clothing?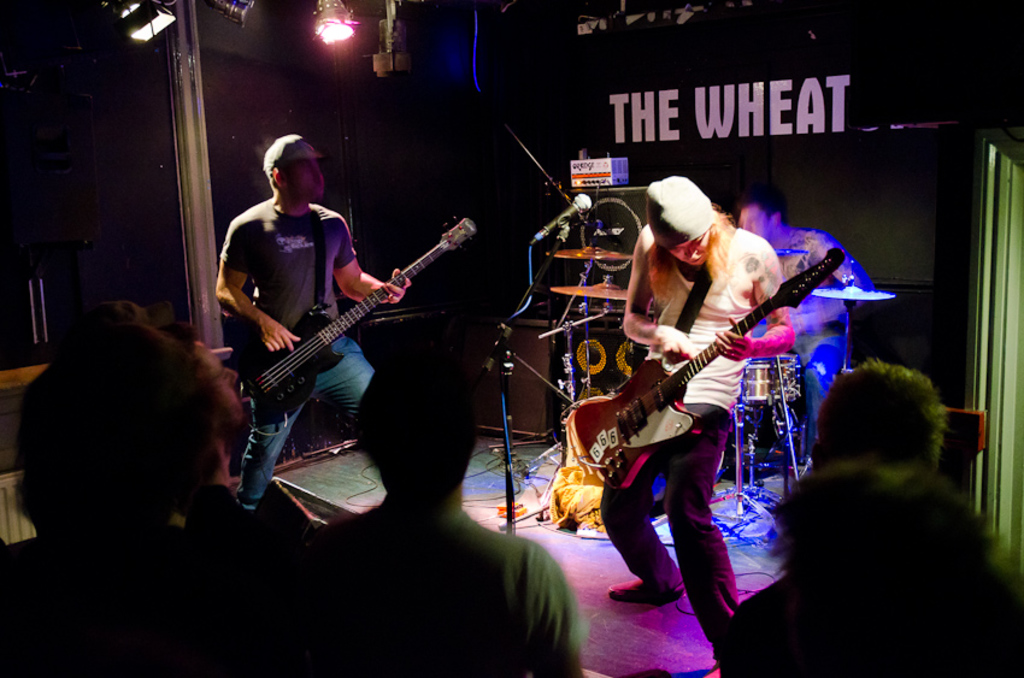
left=332, top=496, right=588, bottom=674
